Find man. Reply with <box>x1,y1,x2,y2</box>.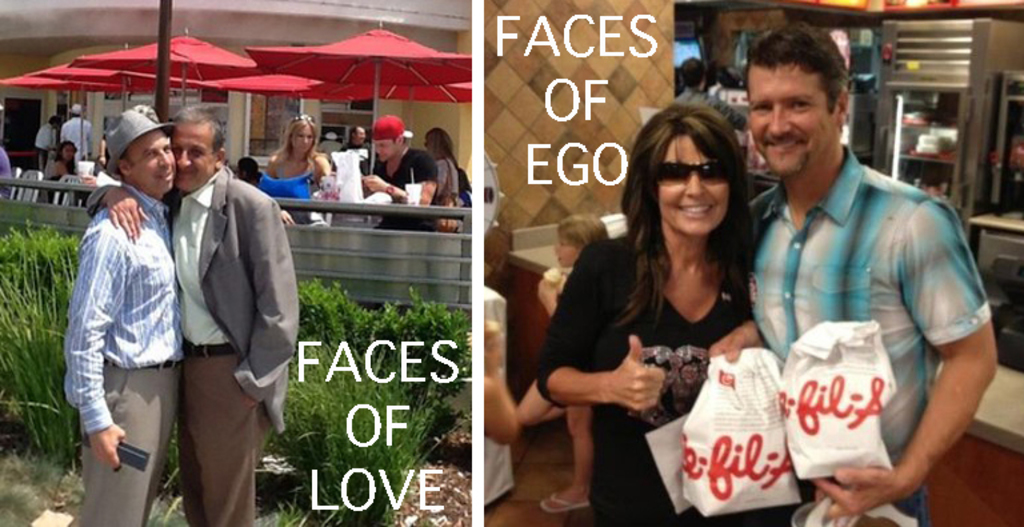
<box>32,109,60,187</box>.
